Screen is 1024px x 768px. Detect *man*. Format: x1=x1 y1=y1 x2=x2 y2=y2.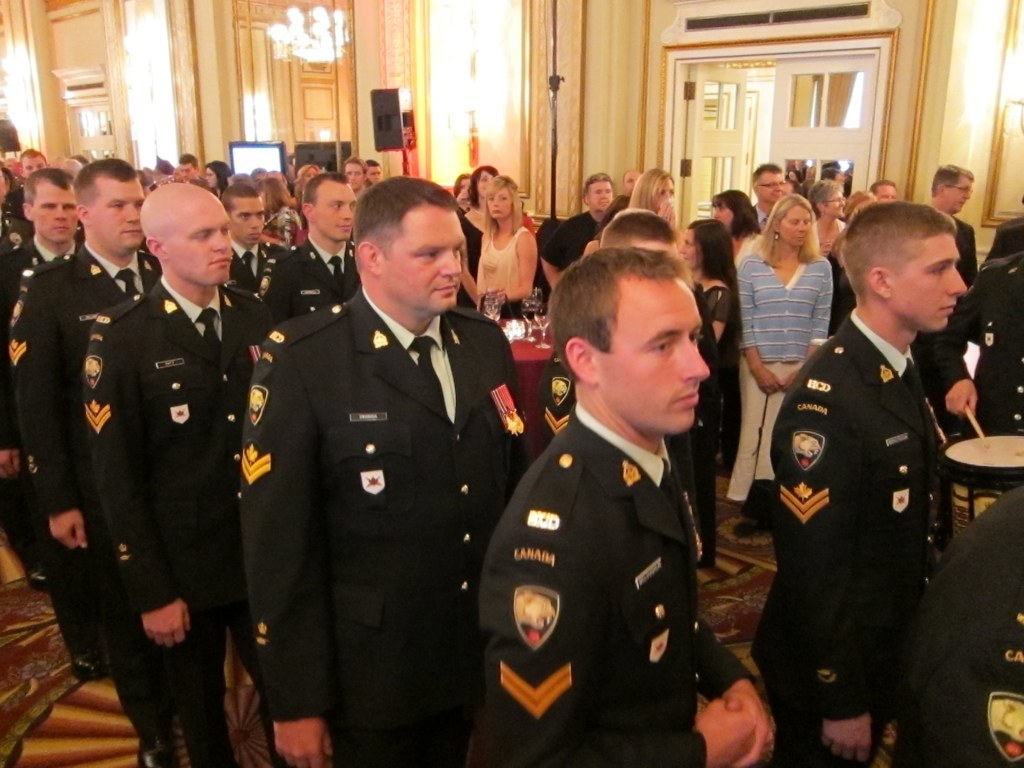
x1=943 y1=257 x2=1023 y2=441.
